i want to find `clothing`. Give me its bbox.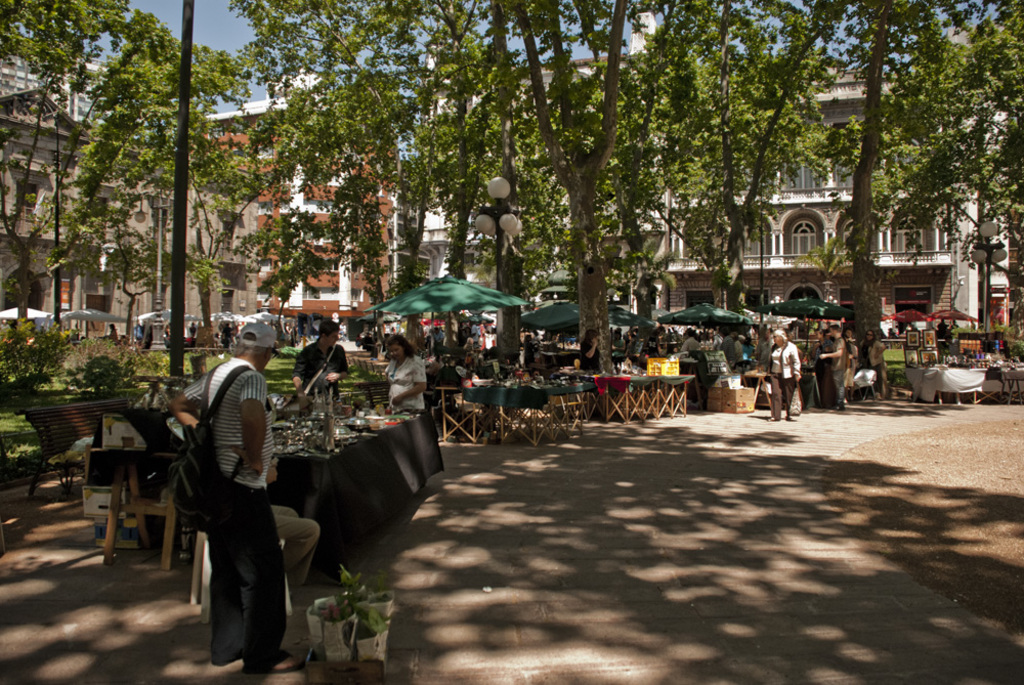
<box>182,357,286,673</box>.
